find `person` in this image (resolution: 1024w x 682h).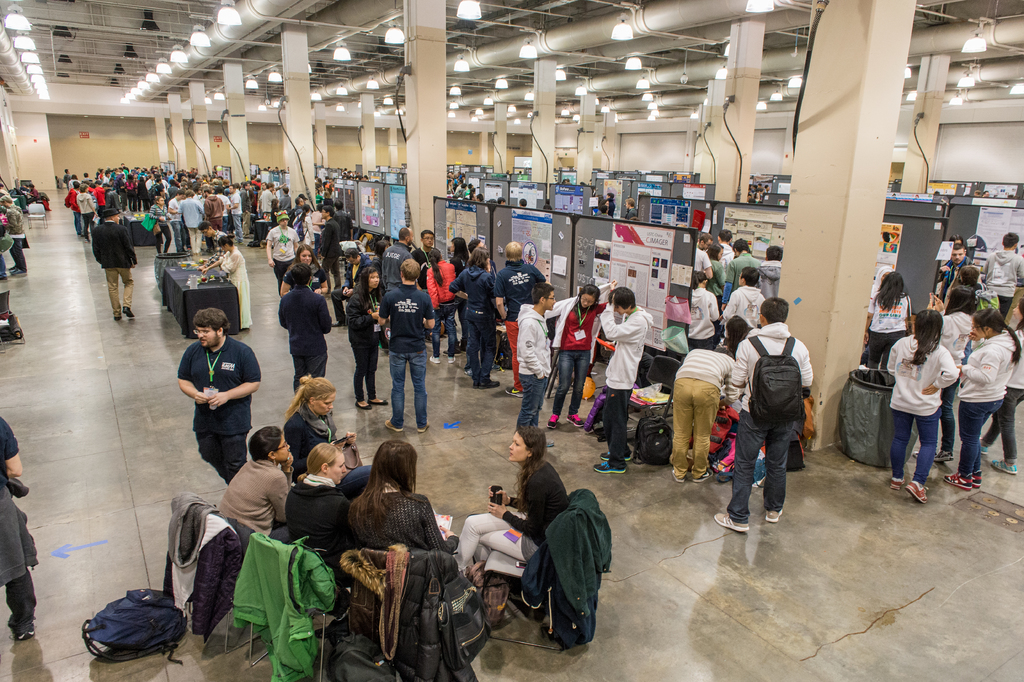
<box>444,176,456,198</box>.
